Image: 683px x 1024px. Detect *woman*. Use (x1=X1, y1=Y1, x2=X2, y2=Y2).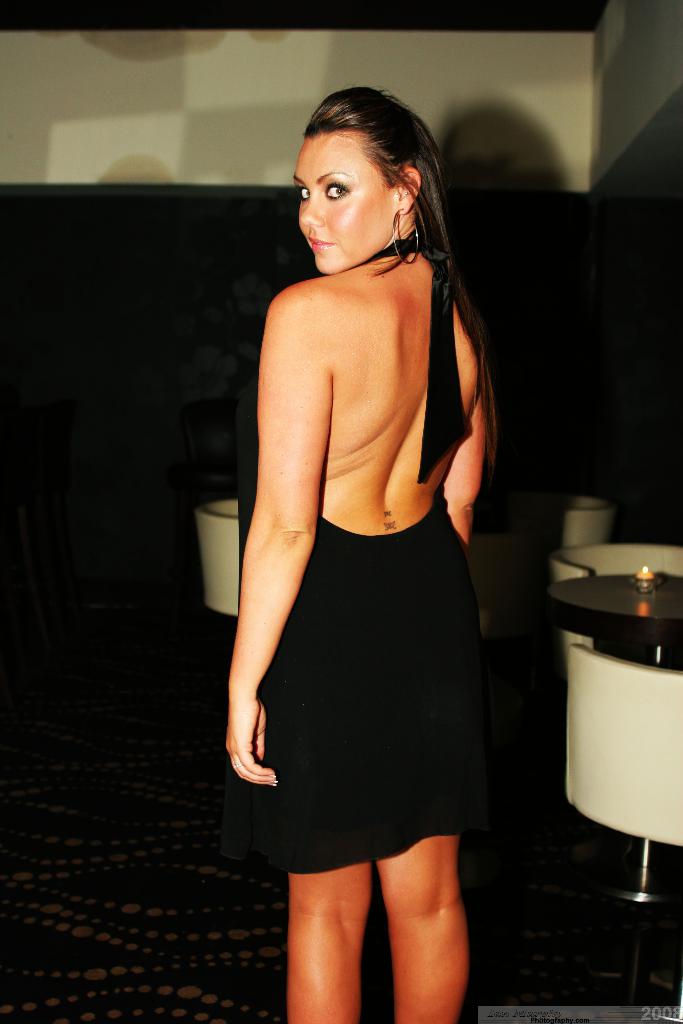
(x1=201, y1=81, x2=526, y2=979).
